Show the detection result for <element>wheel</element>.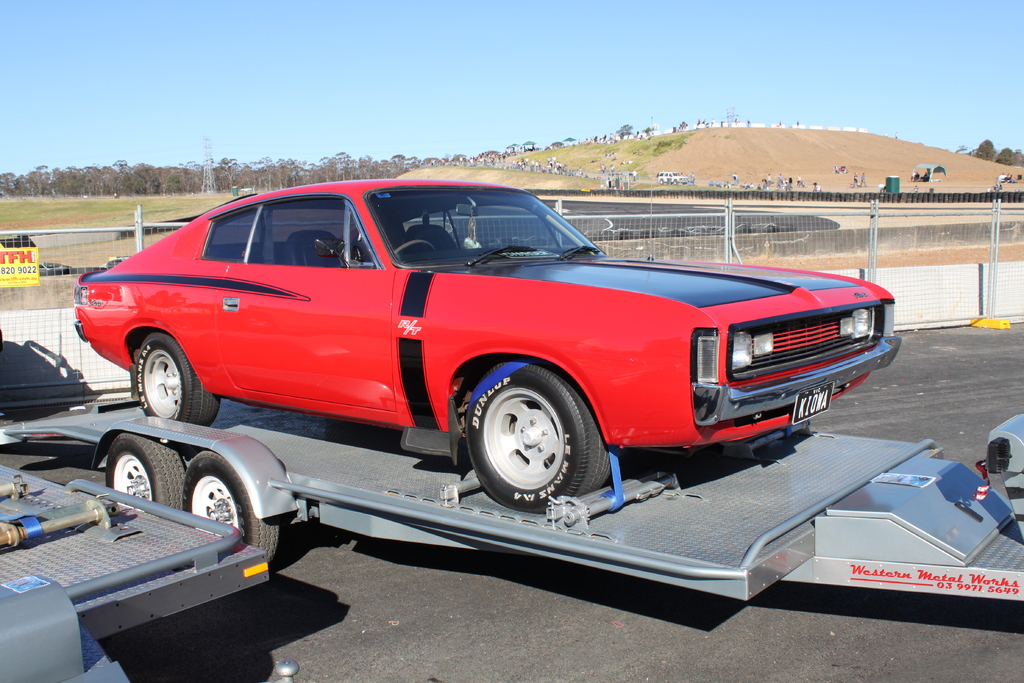
<box>463,358,626,514</box>.
